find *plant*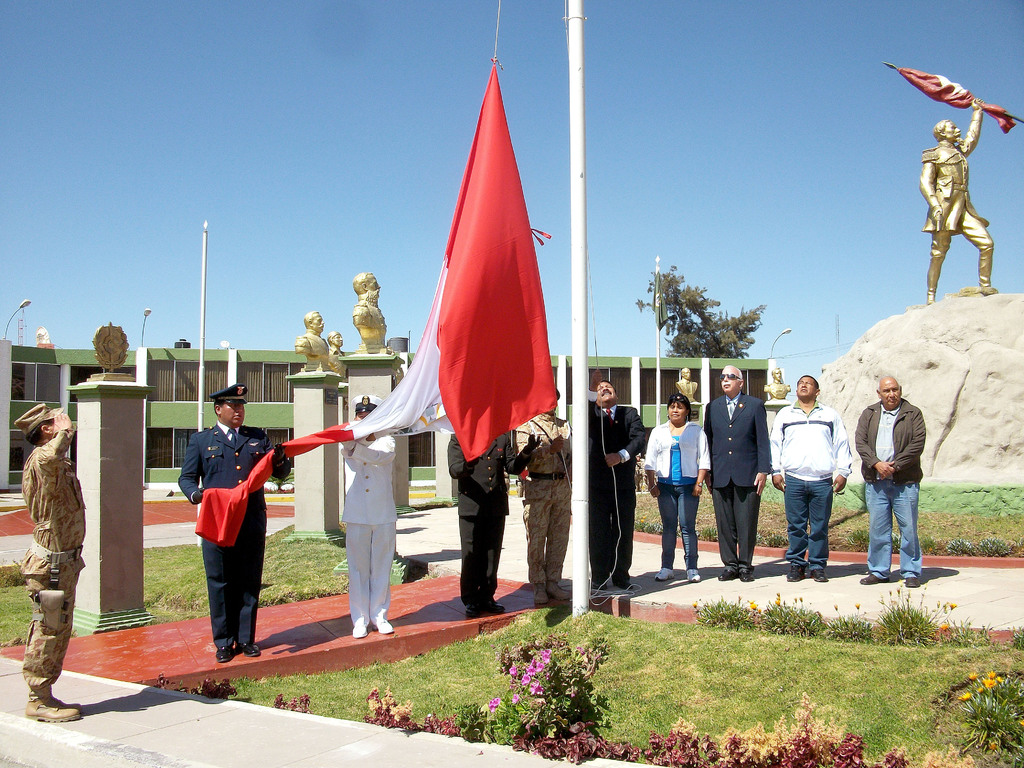
<bbox>1011, 625, 1023, 652</bbox>
